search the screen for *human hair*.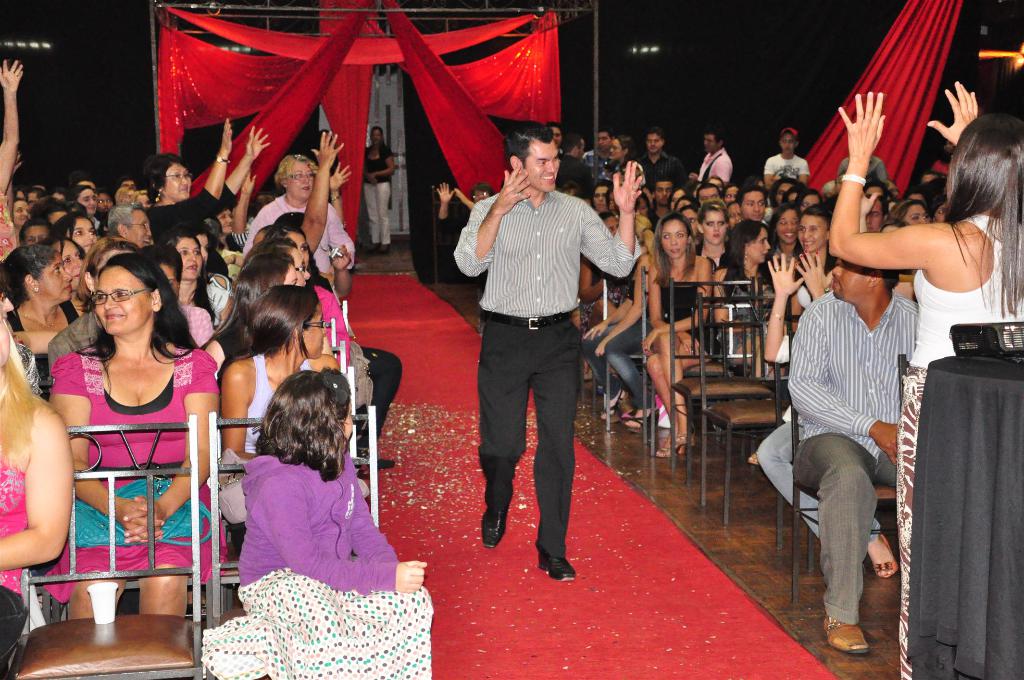
Found at locate(251, 195, 275, 220).
